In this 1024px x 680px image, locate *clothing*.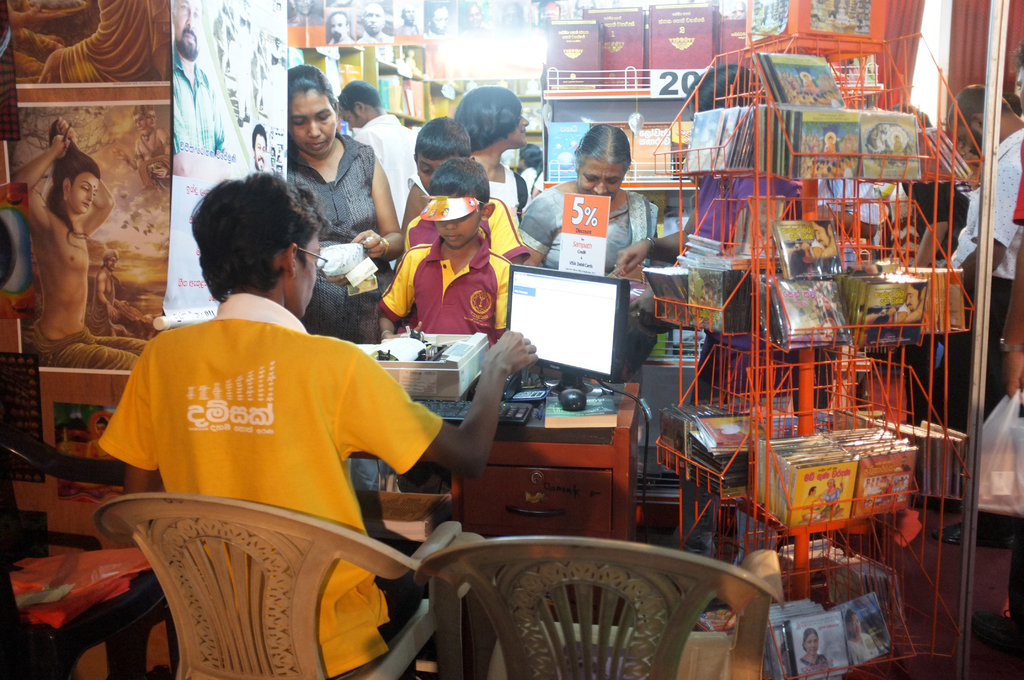
Bounding box: bbox=(90, 314, 442, 602).
